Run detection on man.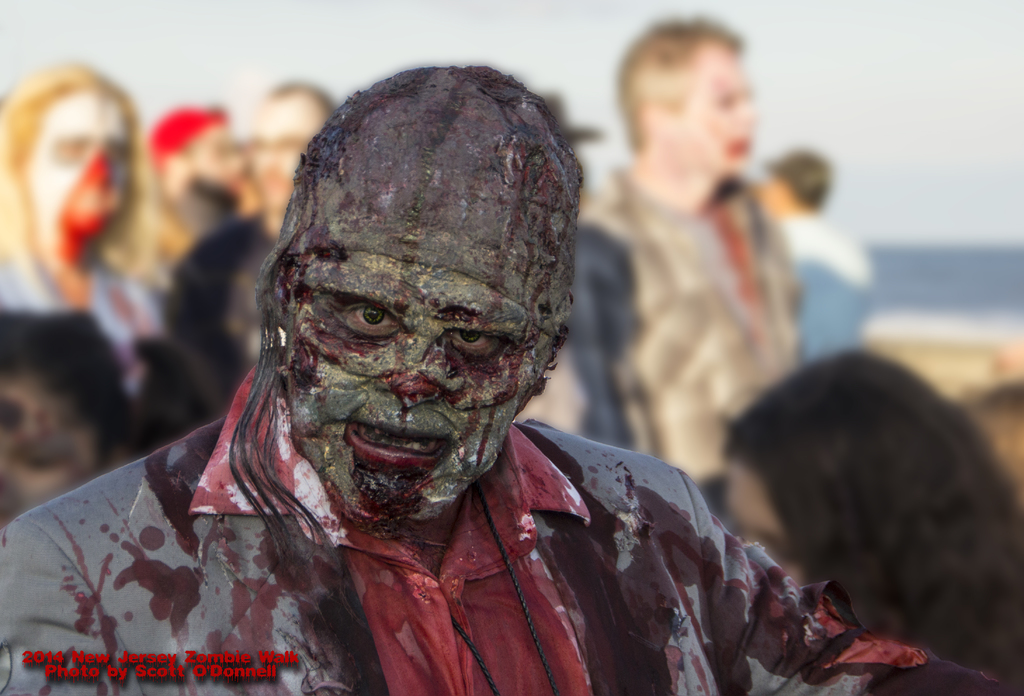
Result: 754 143 872 361.
